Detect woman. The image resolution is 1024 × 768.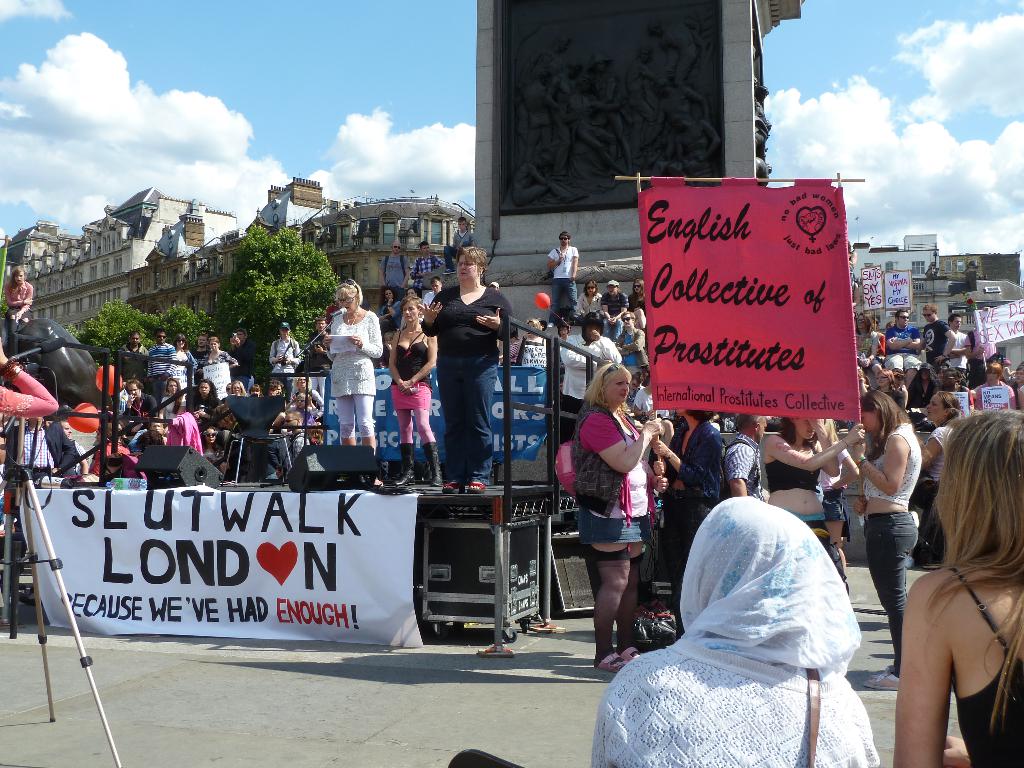
select_region(758, 412, 862, 593).
